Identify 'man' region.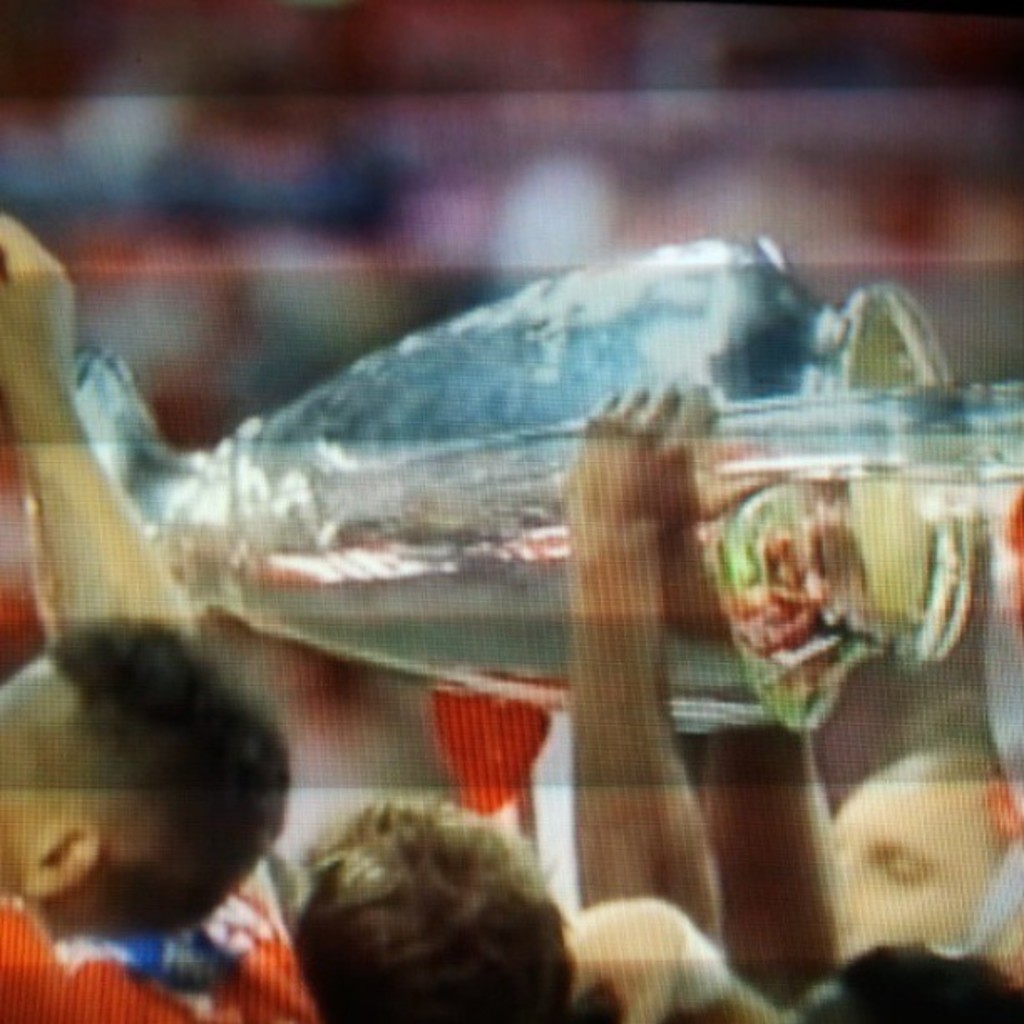
Region: [left=0, top=214, right=326, bottom=1022].
